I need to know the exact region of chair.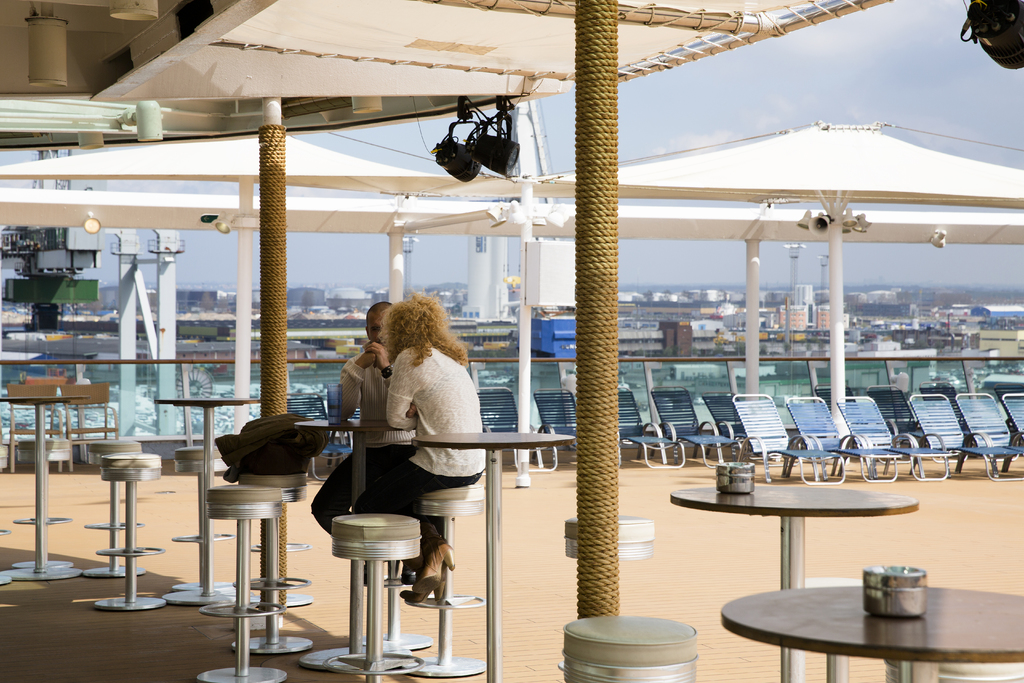
Region: bbox=[915, 377, 977, 470].
